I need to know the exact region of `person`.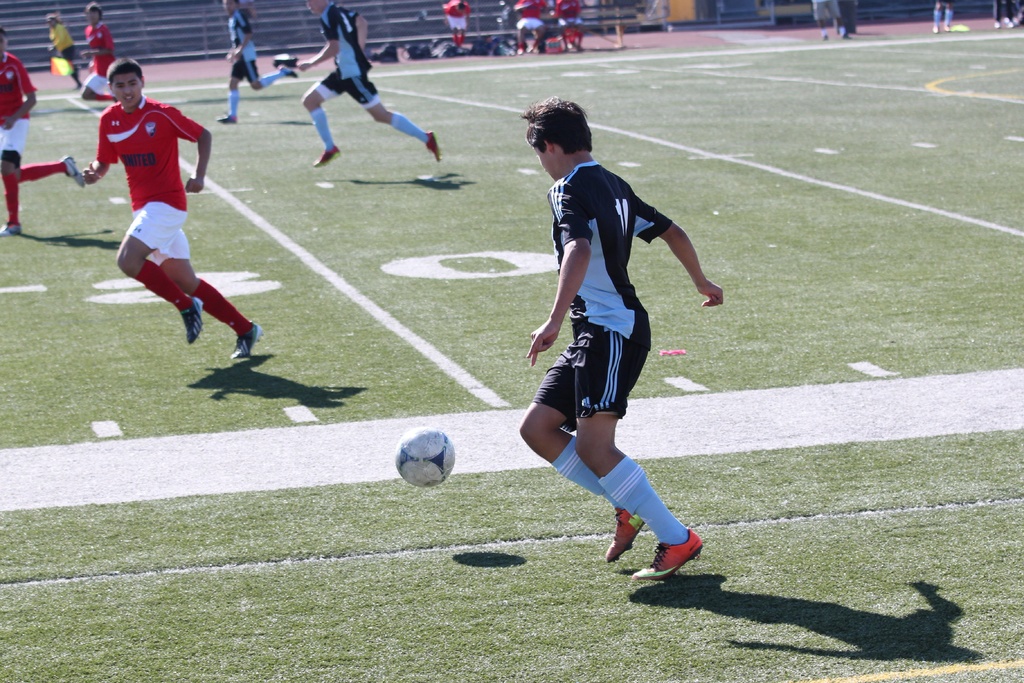
Region: bbox=(296, 0, 442, 159).
